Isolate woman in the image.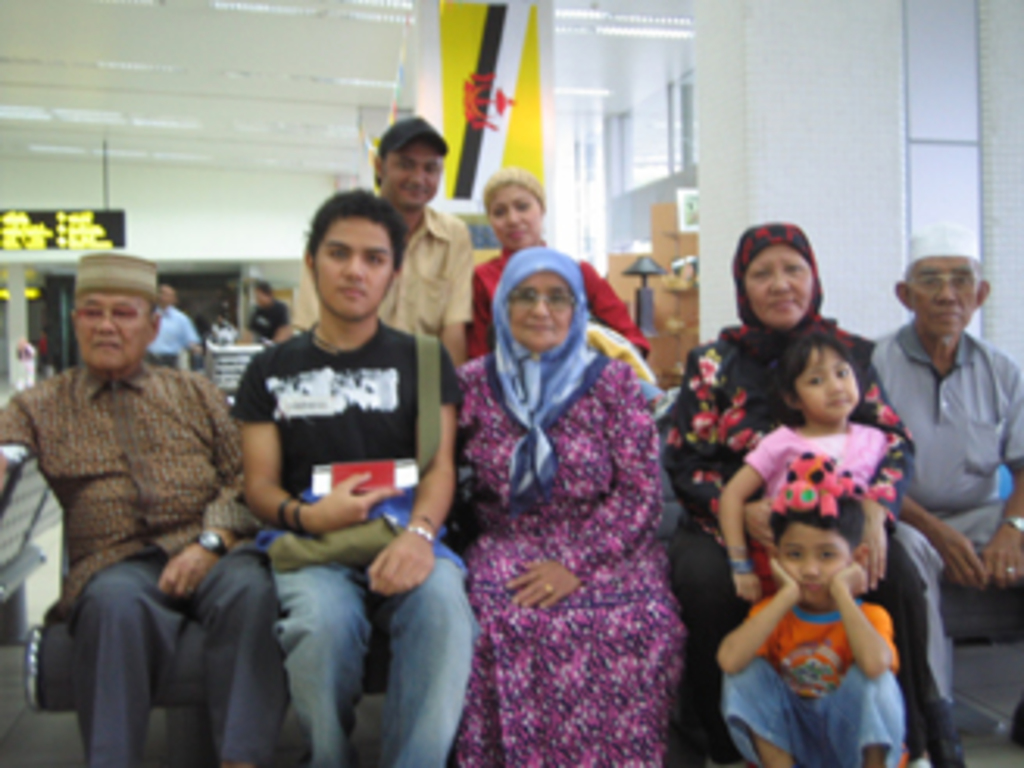
Isolated region: 652/225/971/765.
